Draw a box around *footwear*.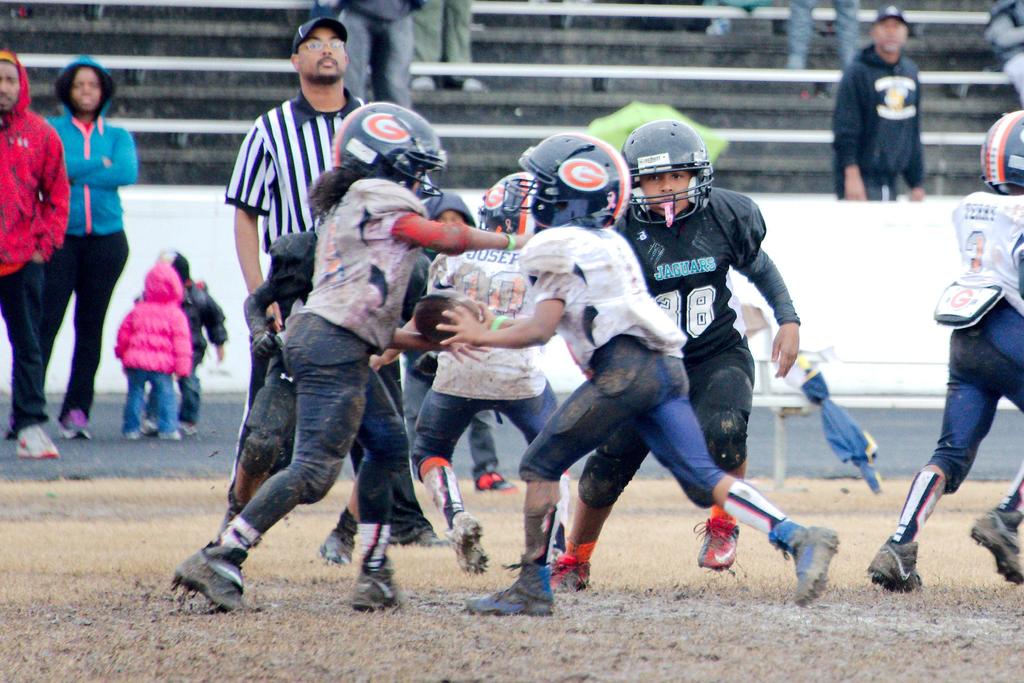
547/550/587/593.
